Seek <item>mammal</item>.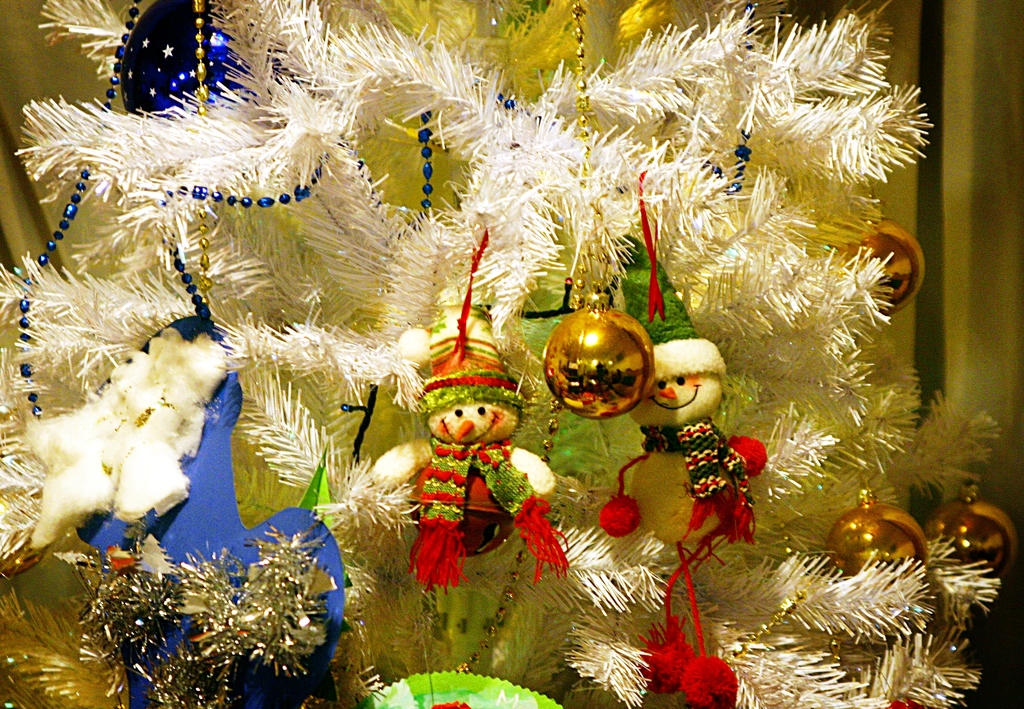
630:261:776:543.
